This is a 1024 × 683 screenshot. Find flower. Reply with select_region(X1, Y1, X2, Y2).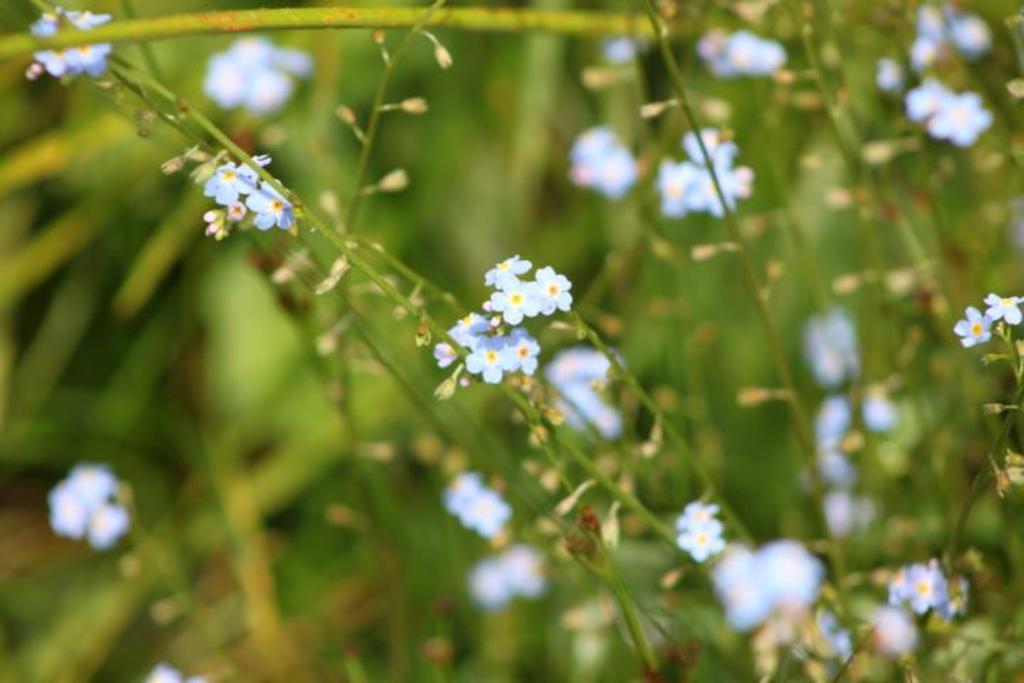
select_region(491, 286, 539, 323).
